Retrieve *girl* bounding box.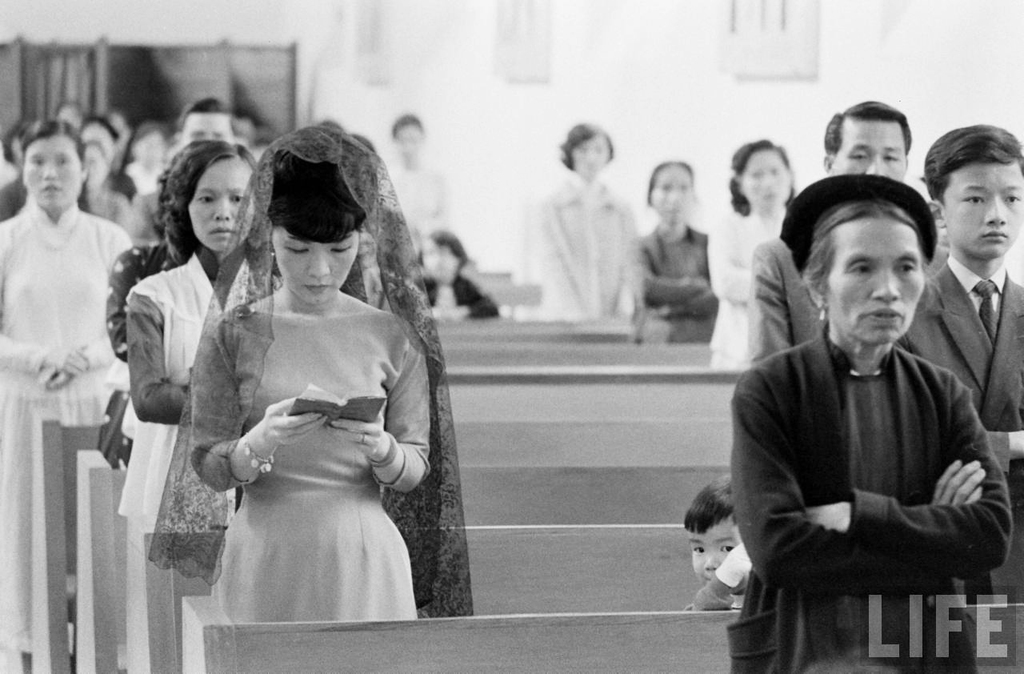
Bounding box: [388,119,446,230].
